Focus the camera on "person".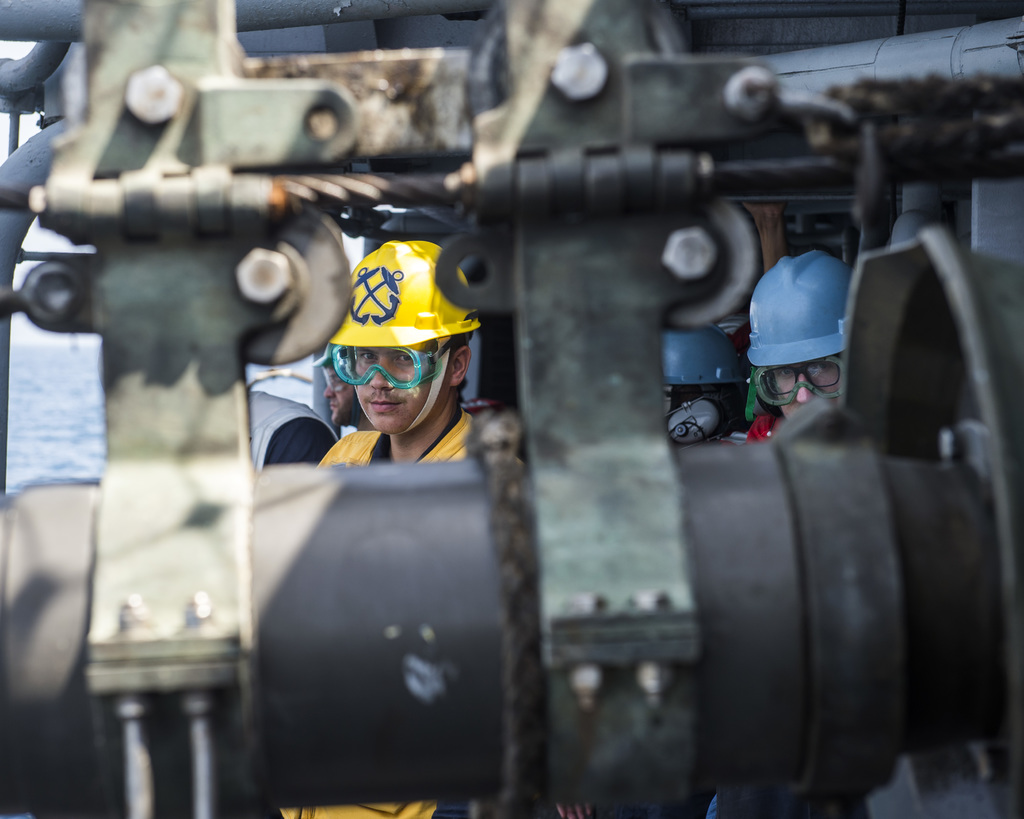
Focus region: crop(259, 234, 587, 818).
